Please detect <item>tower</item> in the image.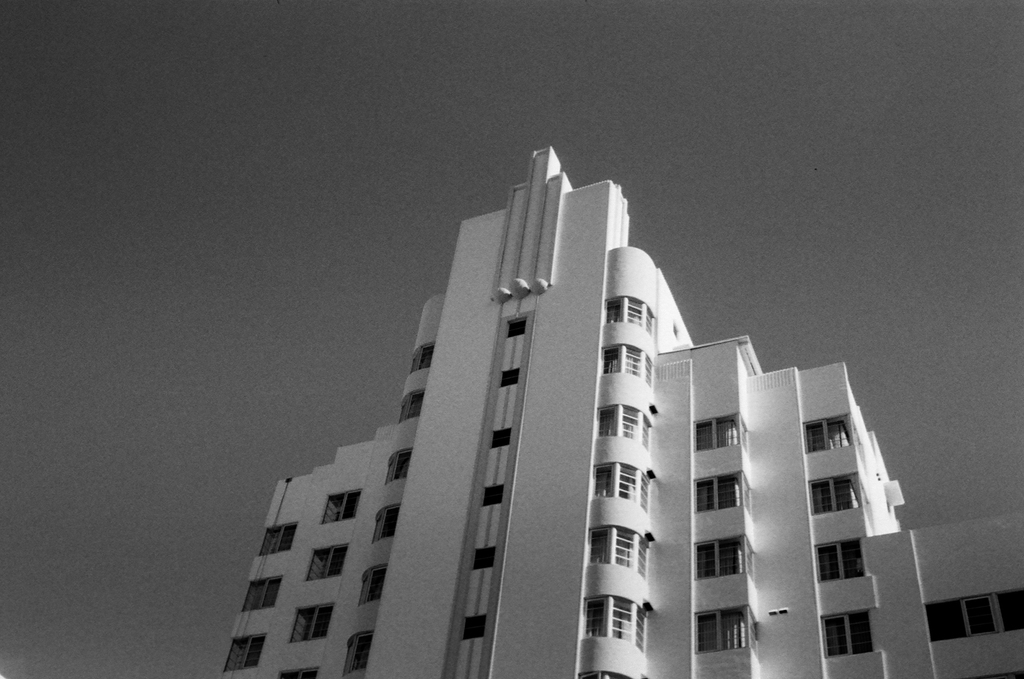
{"x1": 184, "y1": 97, "x2": 857, "y2": 660}.
